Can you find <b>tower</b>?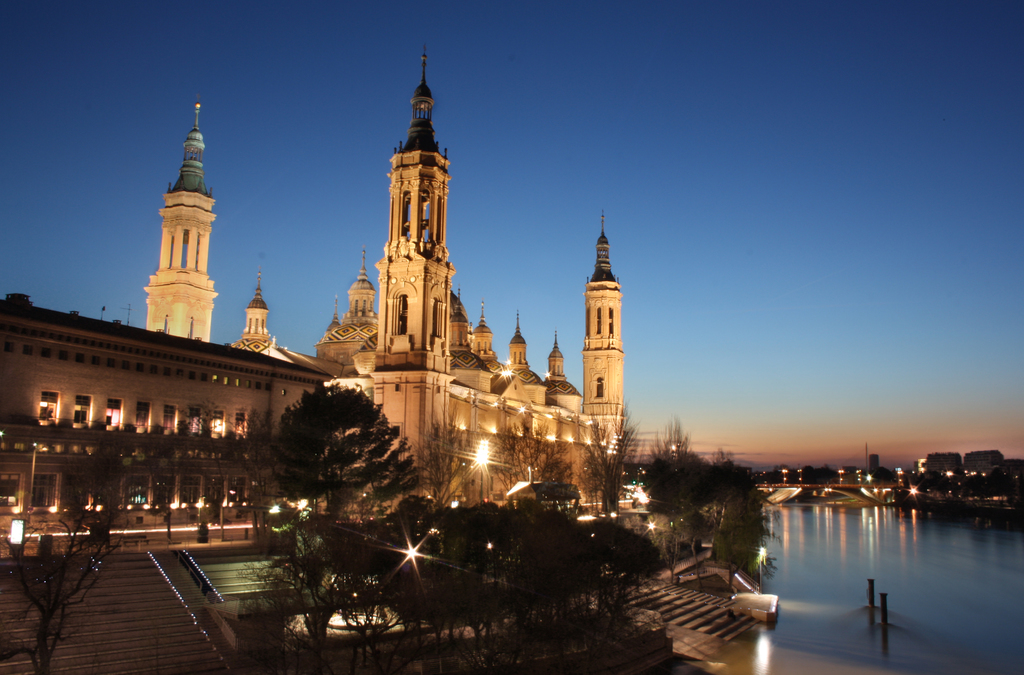
Yes, bounding box: bbox=(570, 201, 623, 471).
